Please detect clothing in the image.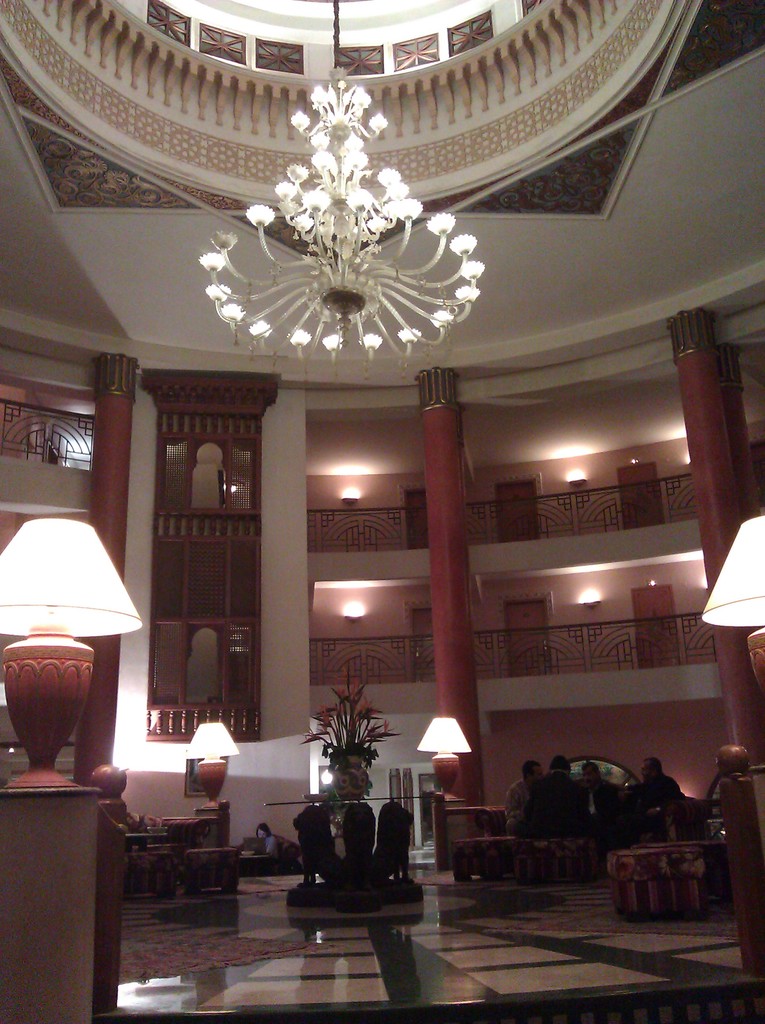
(x1=576, y1=778, x2=621, y2=854).
